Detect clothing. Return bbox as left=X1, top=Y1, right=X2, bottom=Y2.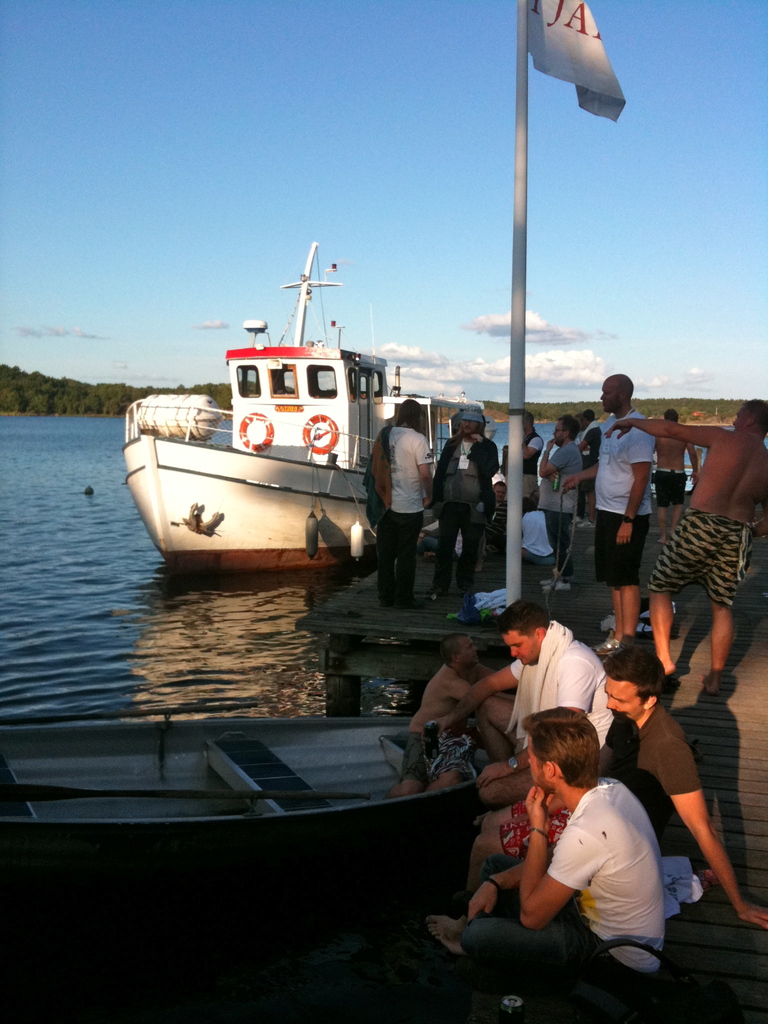
left=529, top=429, right=573, bottom=557.
